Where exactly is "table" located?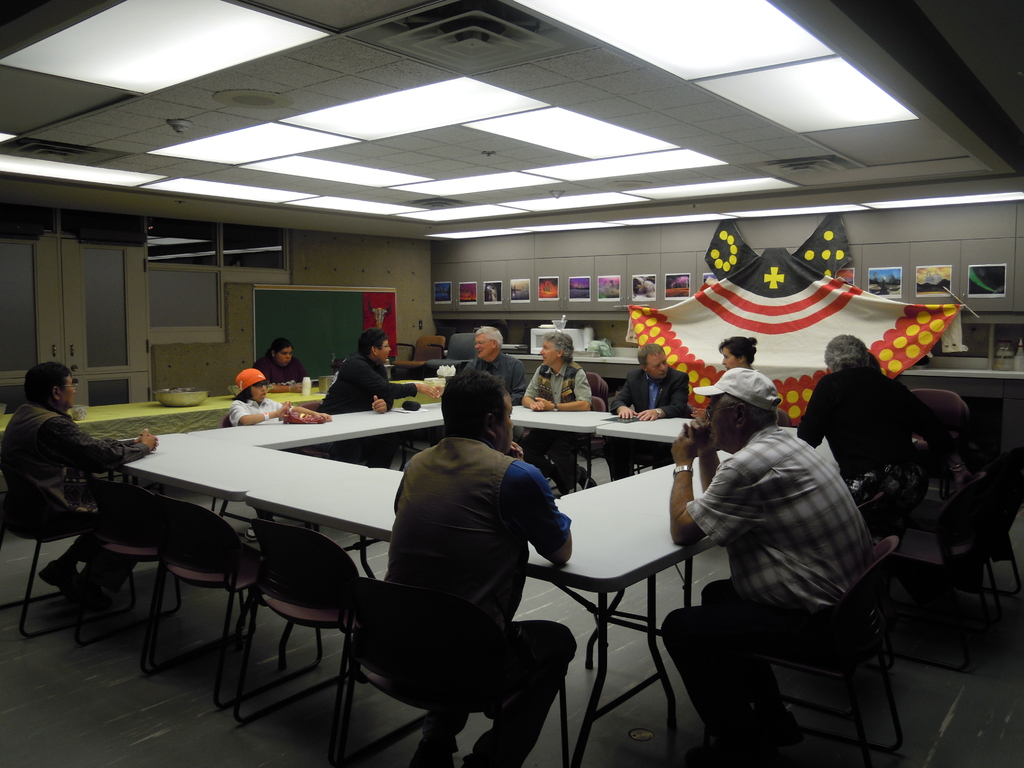
Its bounding box is 692/426/844/472.
